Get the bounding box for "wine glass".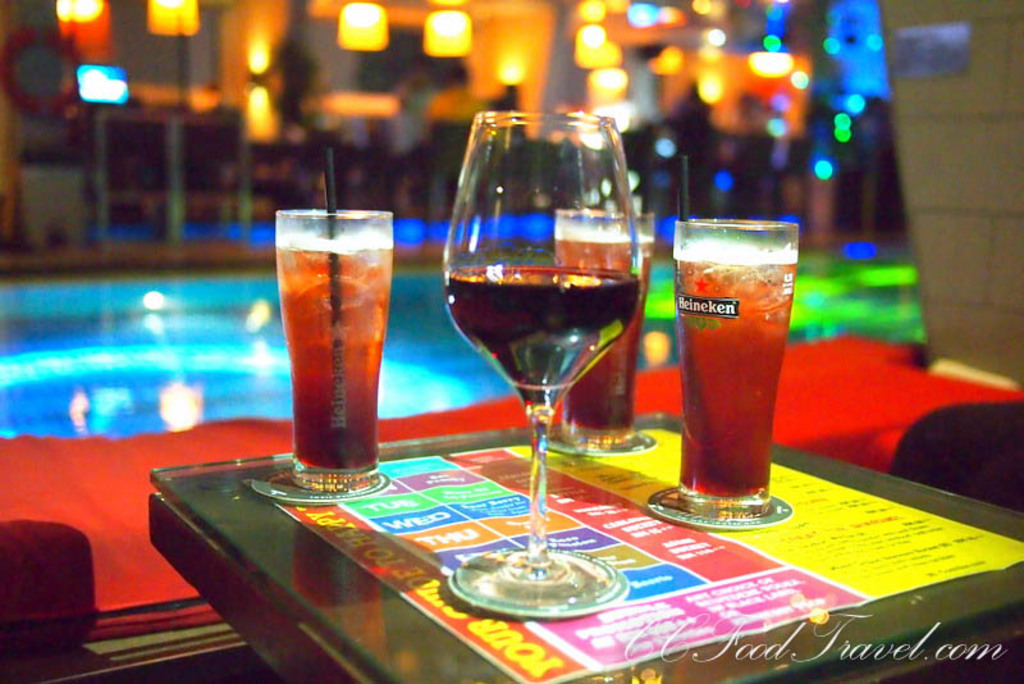
bbox=(435, 111, 637, 615).
